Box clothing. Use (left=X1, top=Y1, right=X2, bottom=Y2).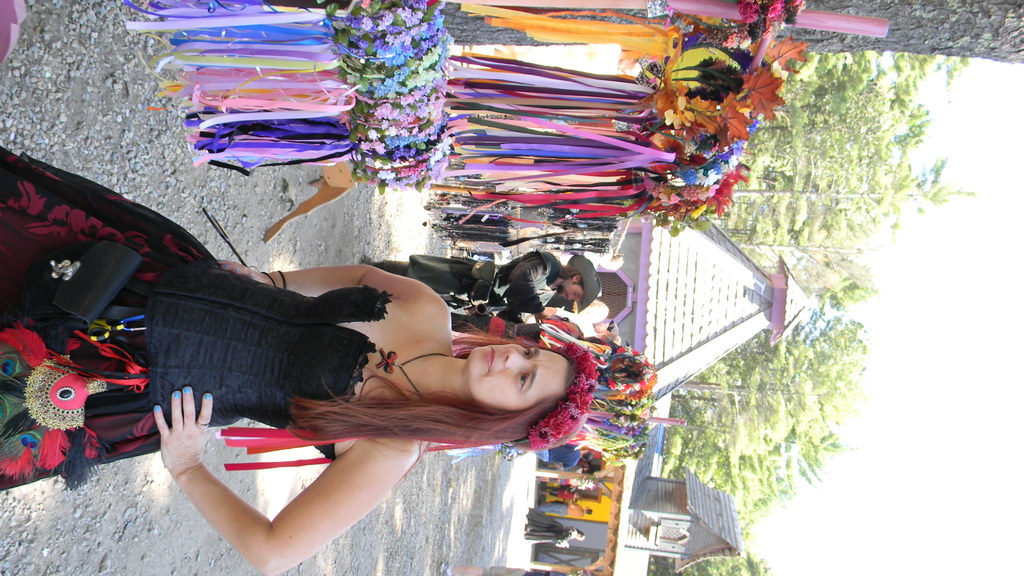
(left=522, top=506, right=571, bottom=545).
